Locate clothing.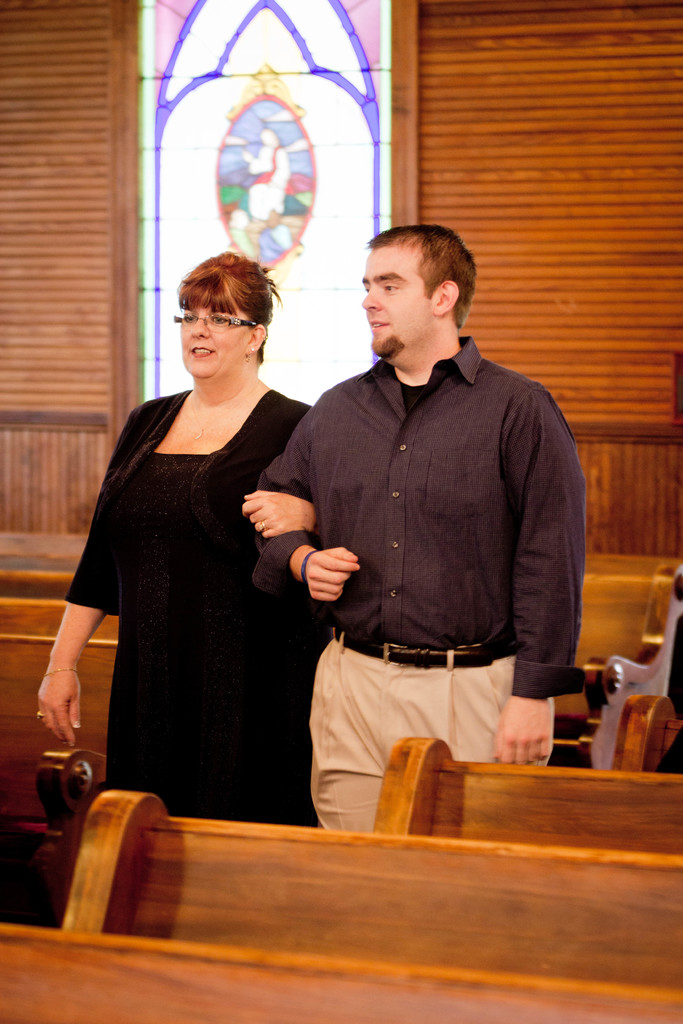
Bounding box: left=67, top=385, right=317, bottom=826.
